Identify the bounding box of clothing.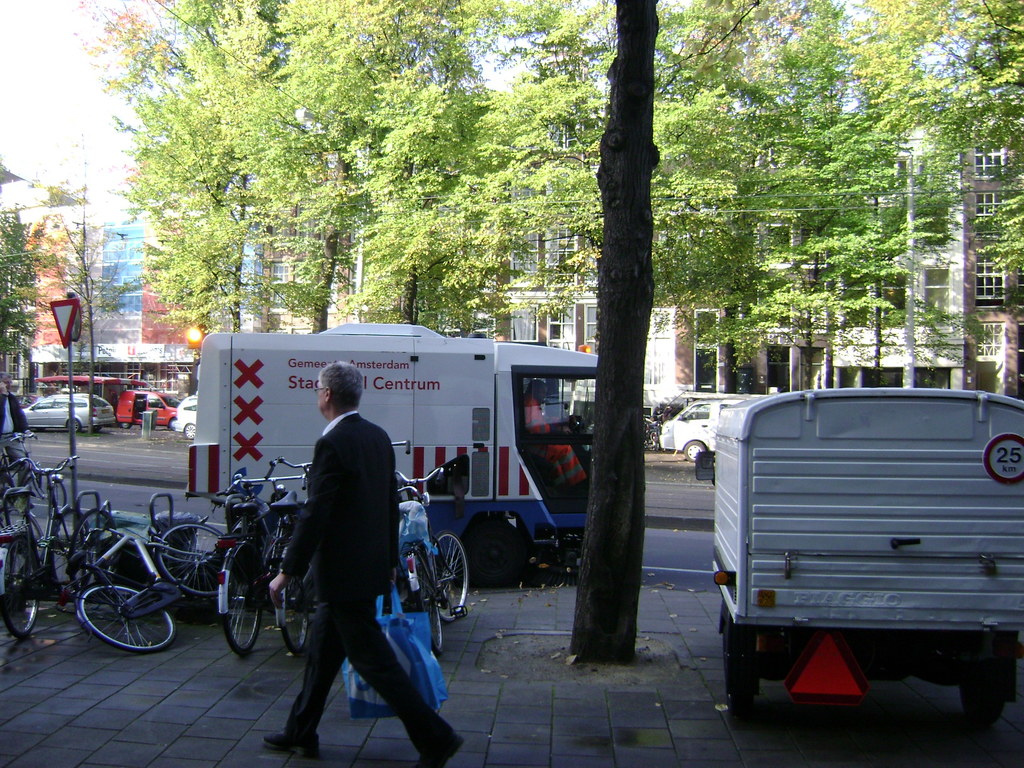
box(262, 383, 424, 756).
